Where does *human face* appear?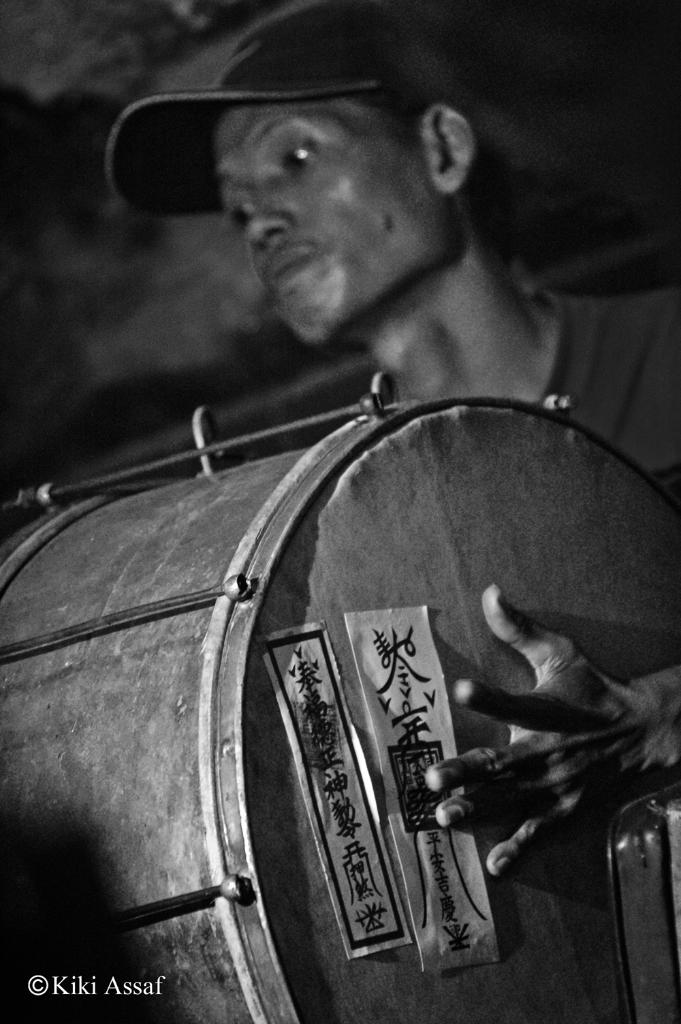
Appears at [203,92,464,337].
